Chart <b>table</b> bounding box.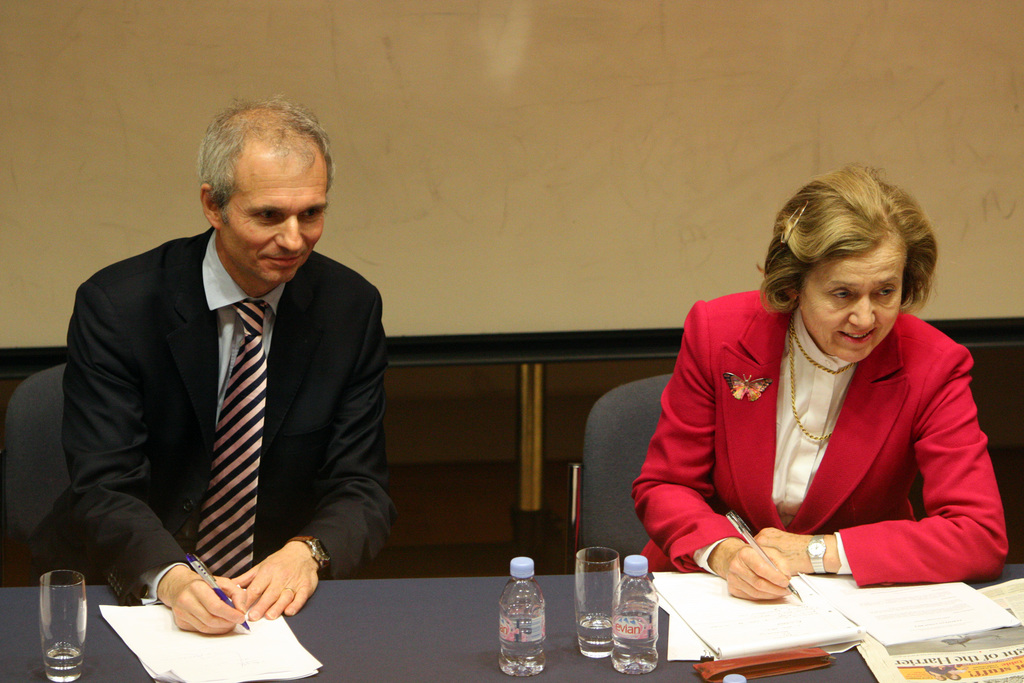
Charted: locate(0, 554, 1023, 682).
